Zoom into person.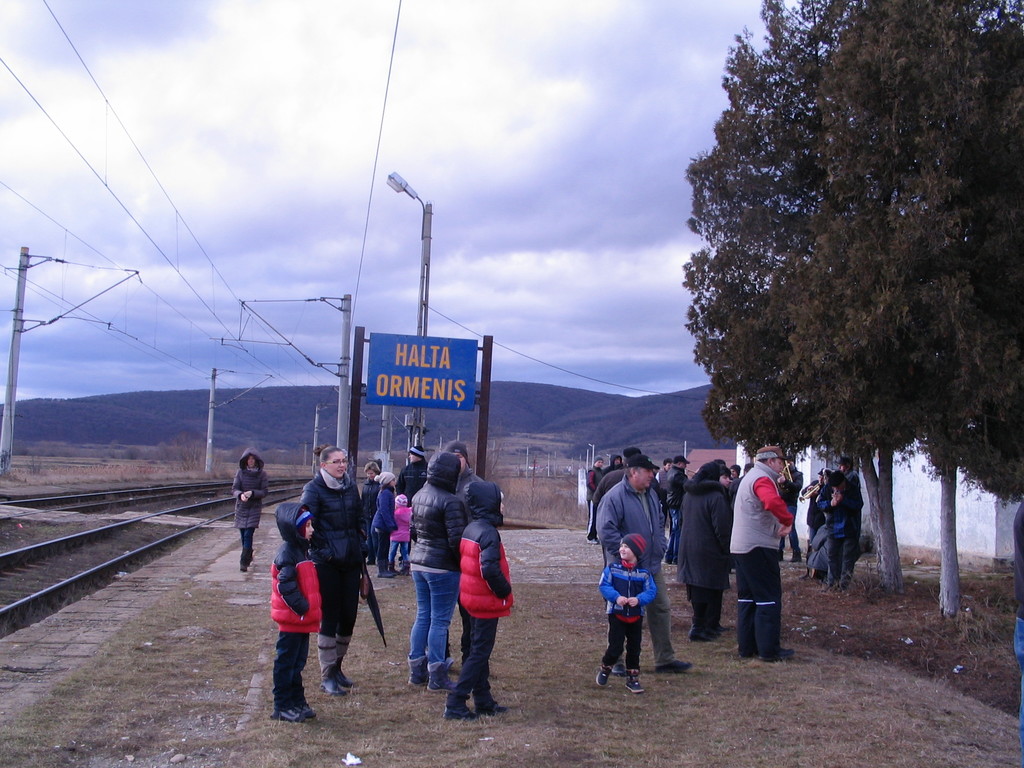
Zoom target: [595,456,701,683].
